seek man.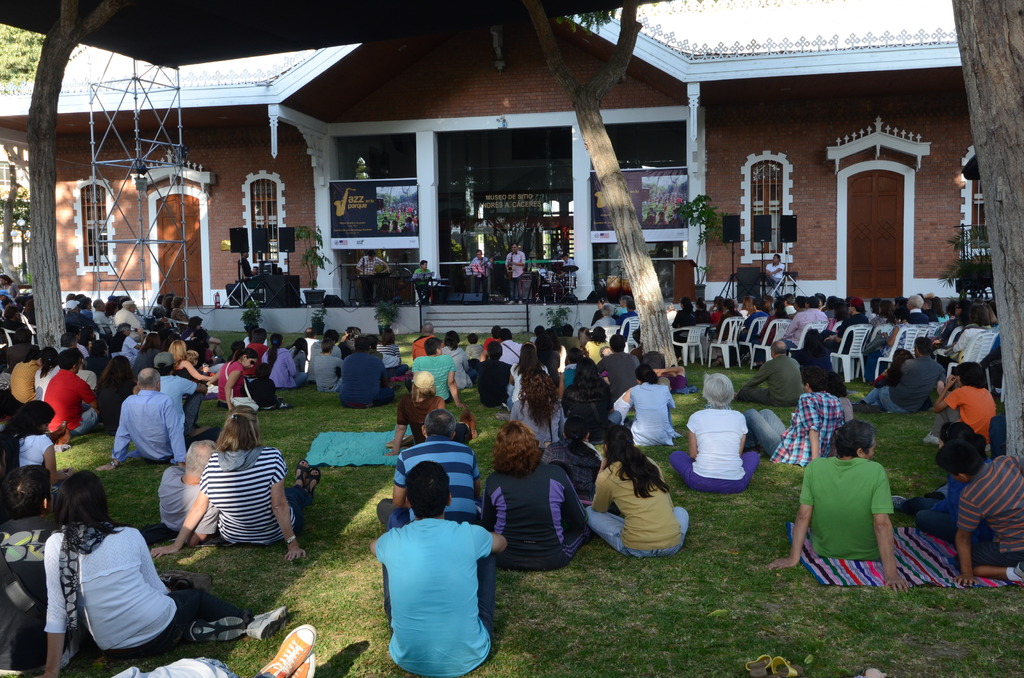
(left=94, top=367, right=223, bottom=474).
